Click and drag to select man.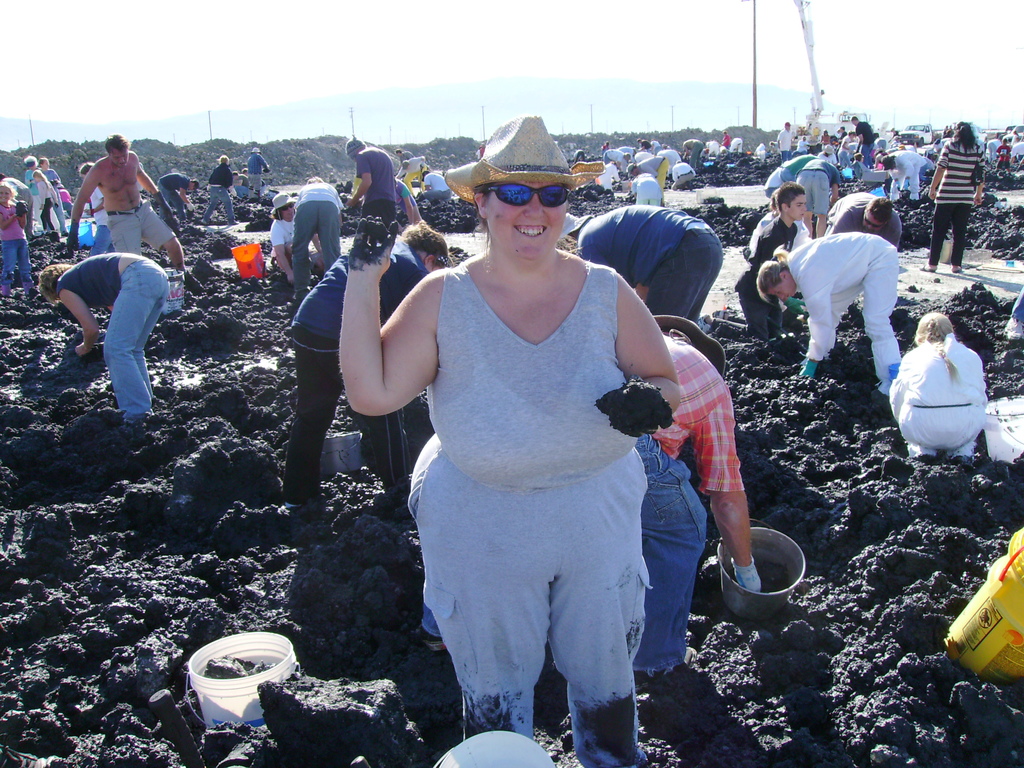
Selection: 627, 159, 668, 192.
